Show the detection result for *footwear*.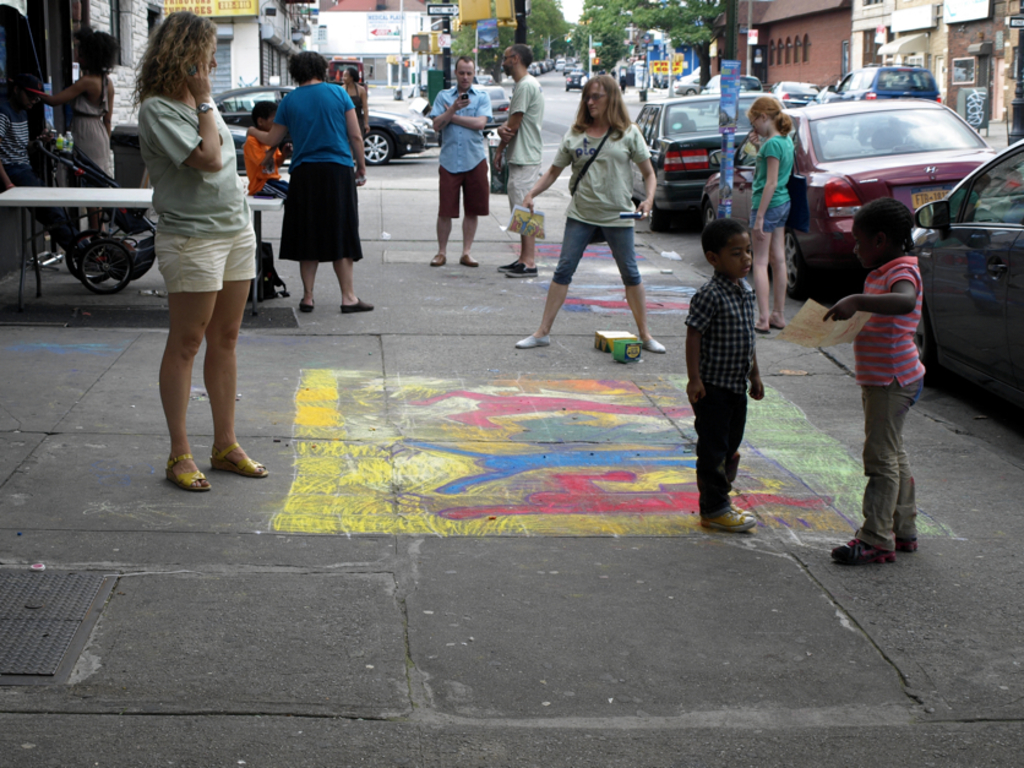
box=[301, 292, 315, 309].
